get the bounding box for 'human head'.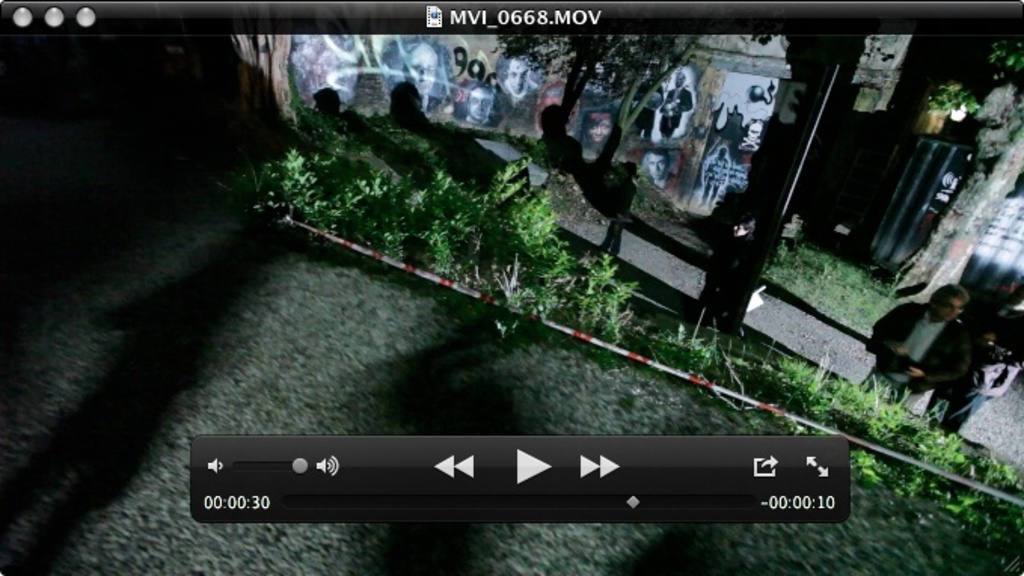
bbox=(591, 112, 612, 137).
